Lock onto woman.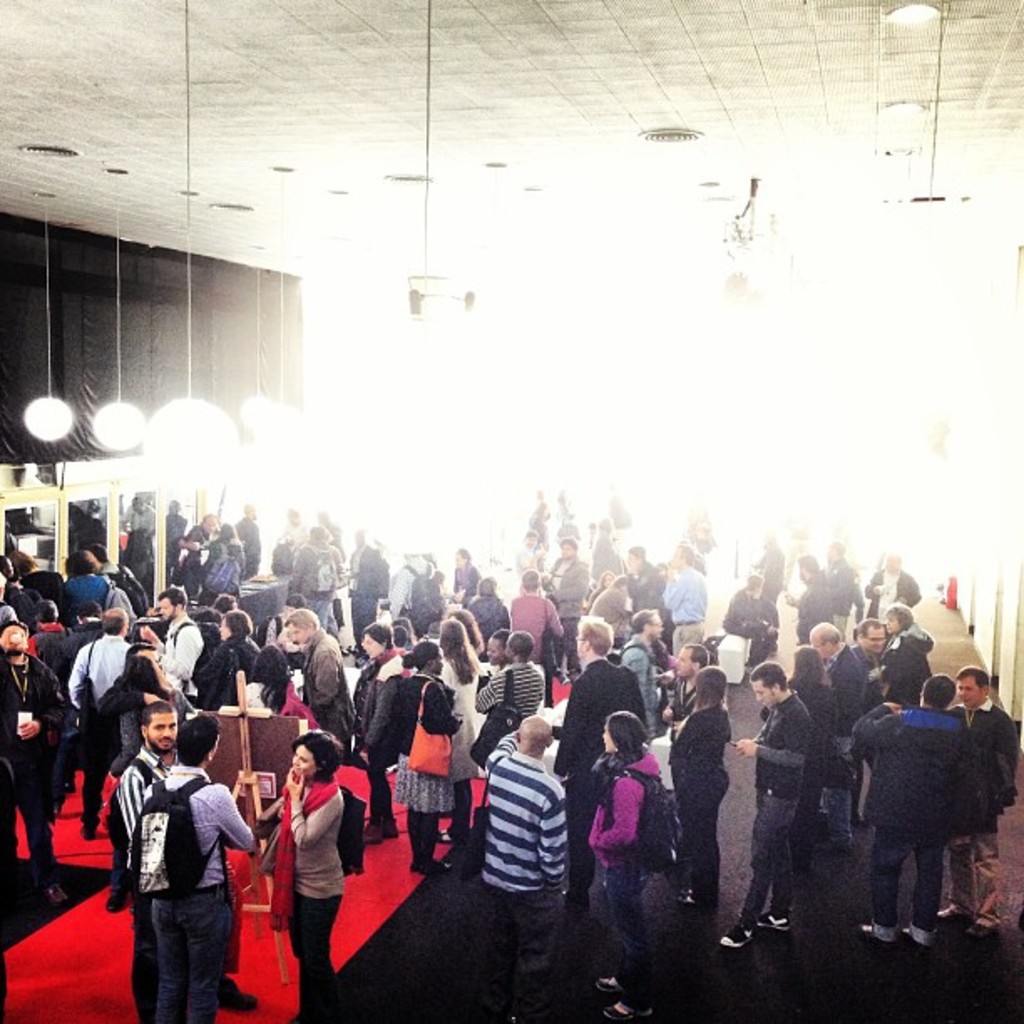
Locked: (left=383, top=636, right=462, bottom=880).
